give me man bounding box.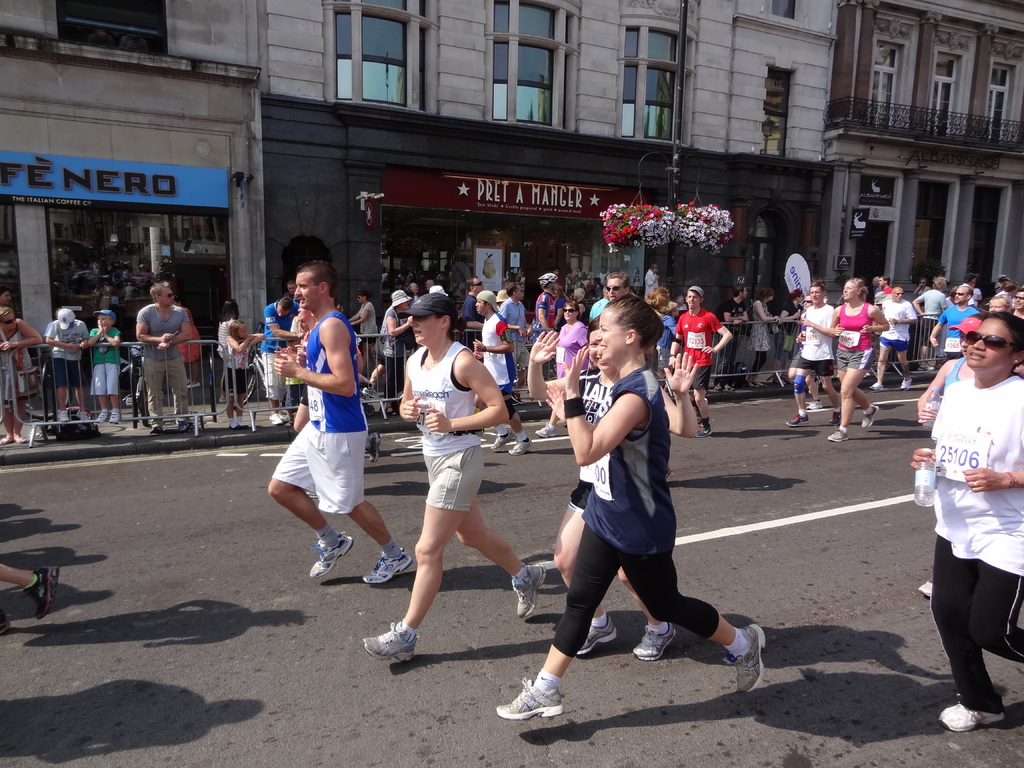
pyautogui.locateOnScreen(948, 260, 979, 351).
